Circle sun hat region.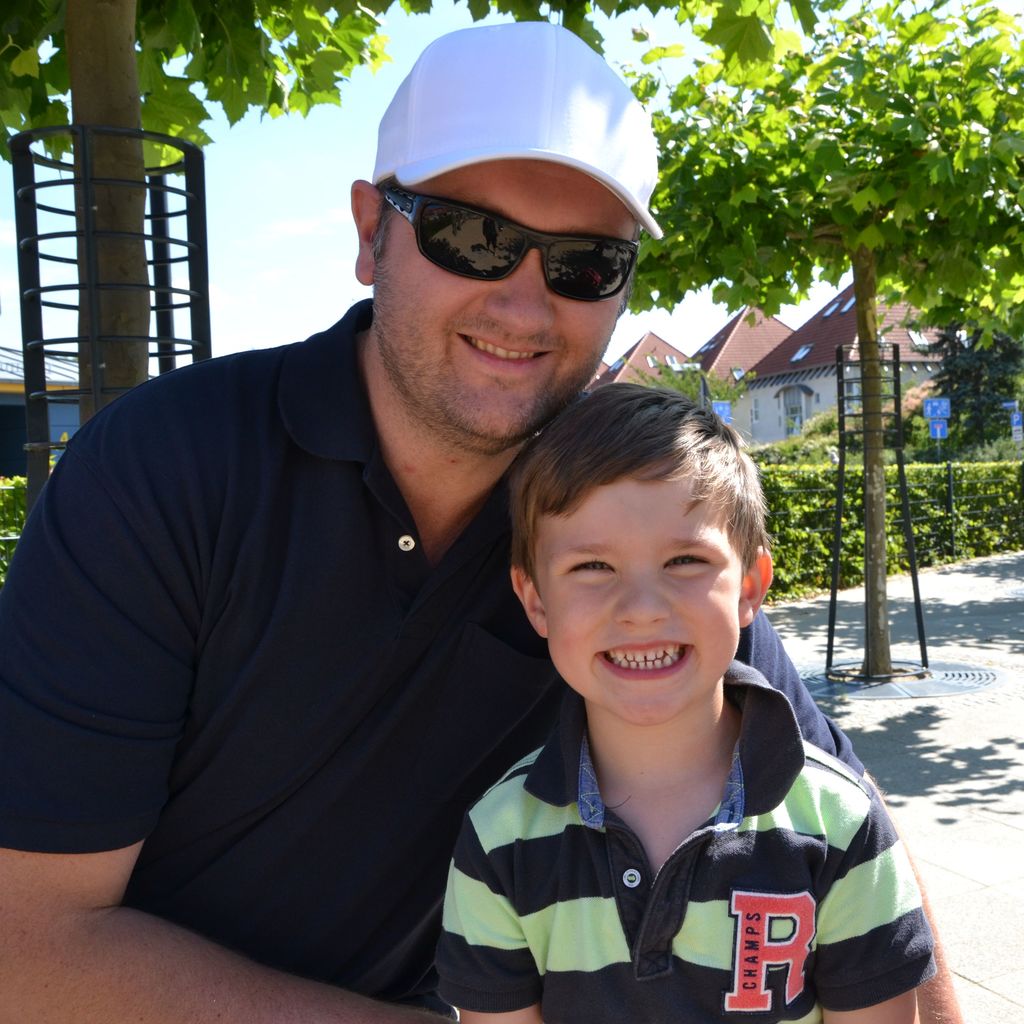
Region: box(368, 20, 665, 242).
